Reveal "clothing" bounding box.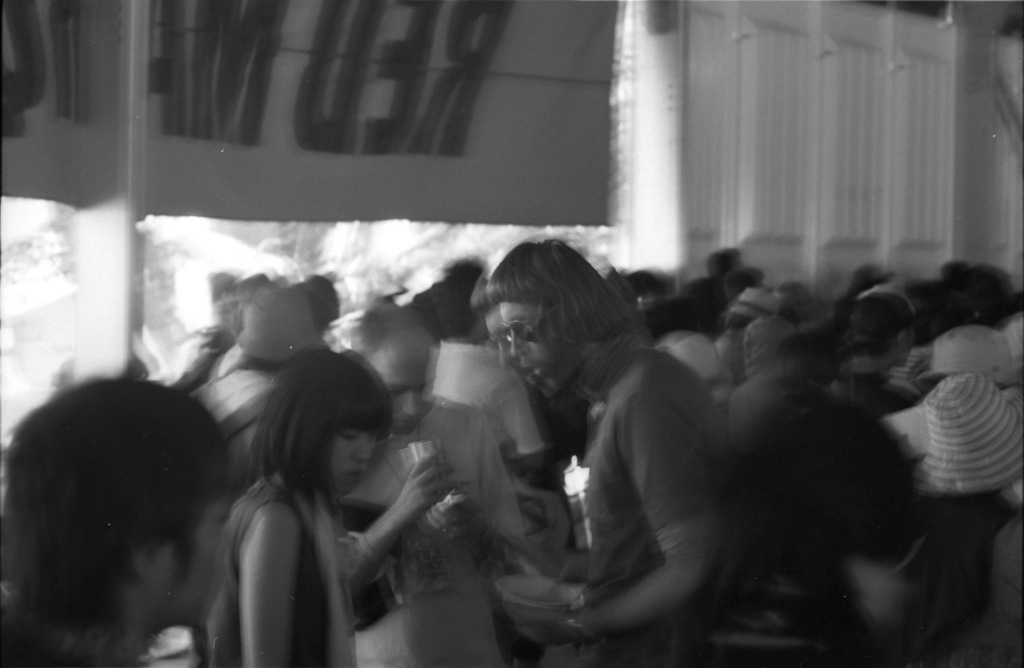
Revealed: box(578, 328, 723, 667).
